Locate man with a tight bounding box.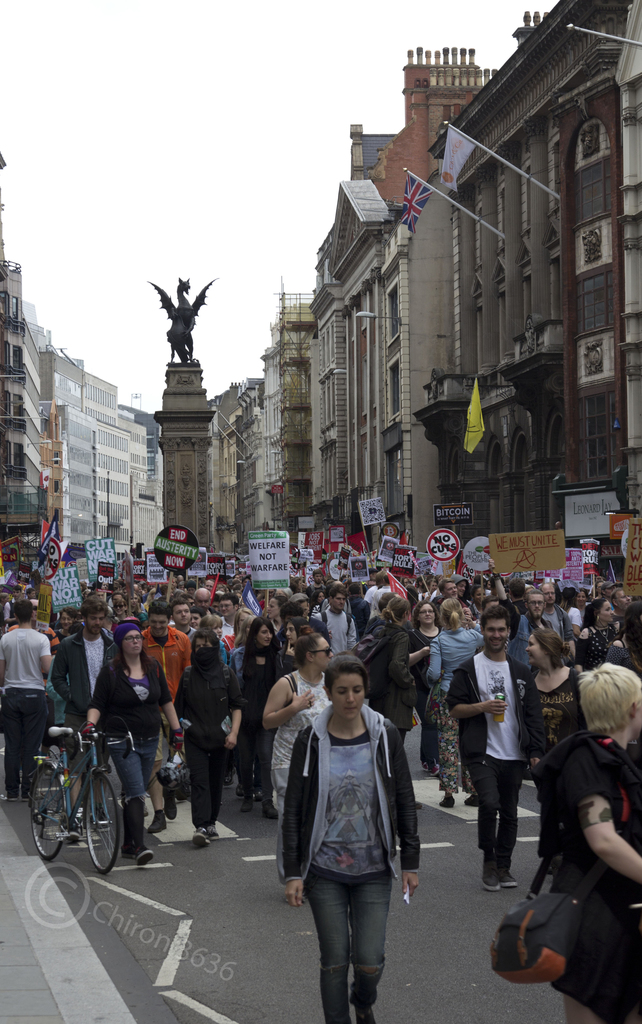
[447,607,531,892].
